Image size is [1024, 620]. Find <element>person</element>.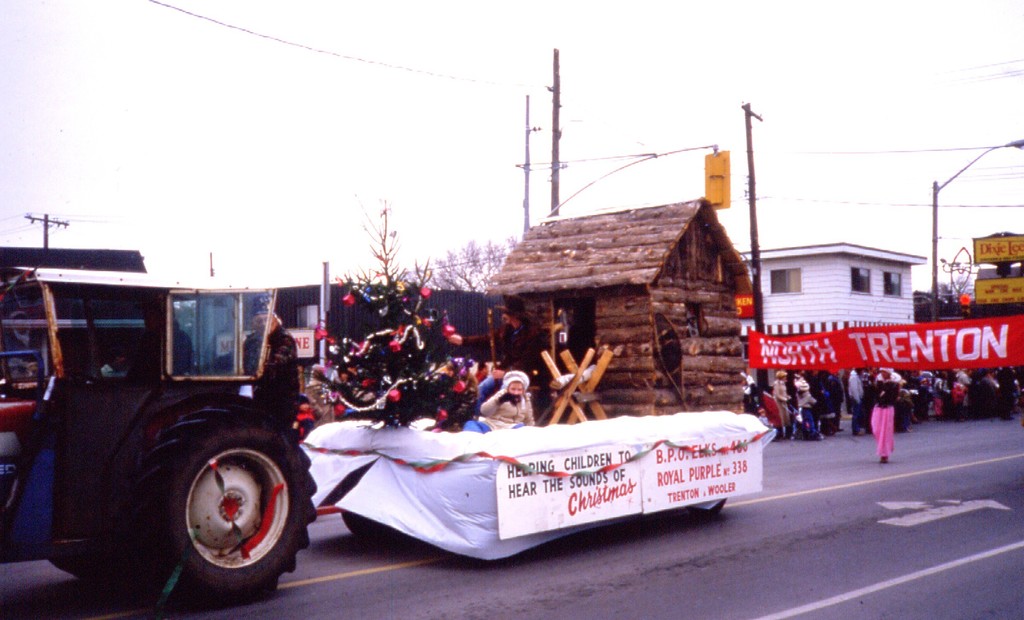
[left=474, top=356, right=507, bottom=402].
